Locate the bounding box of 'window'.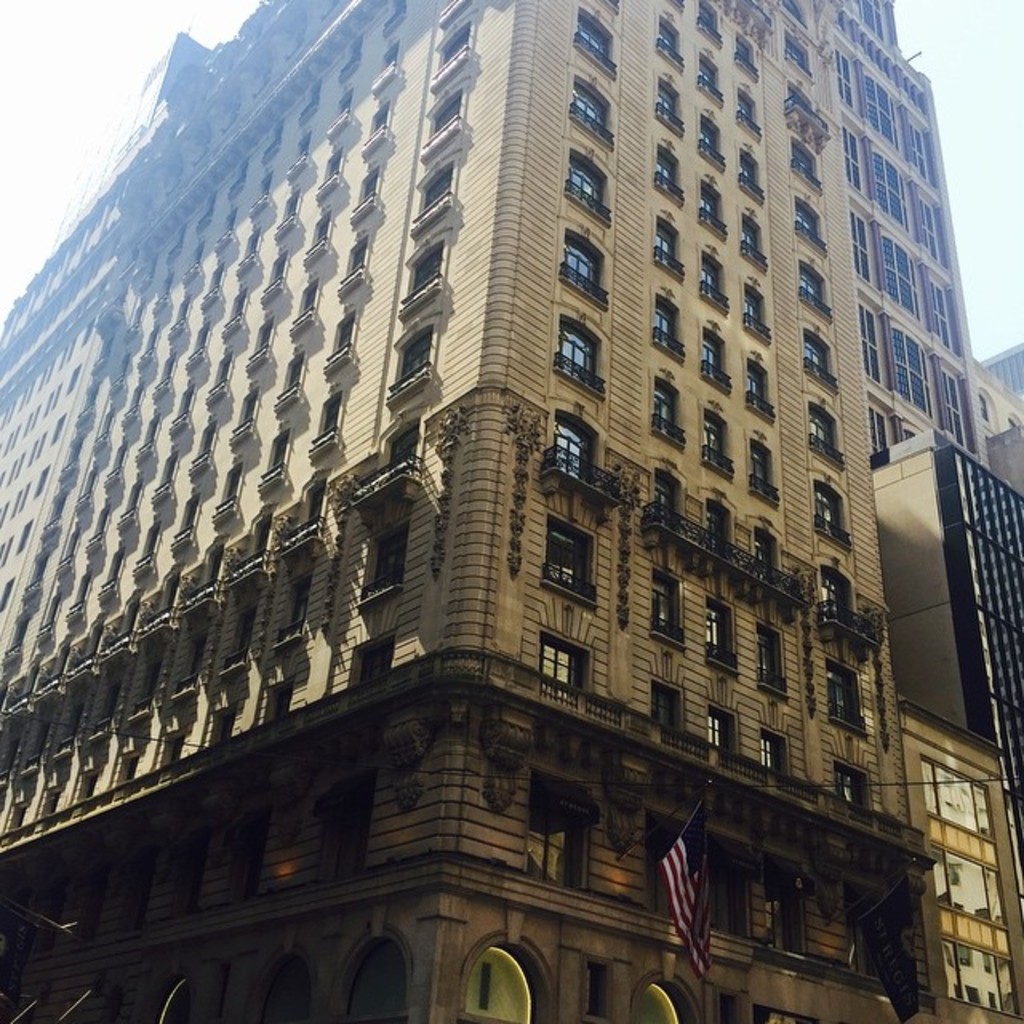
Bounding box: 822,576,854,634.
